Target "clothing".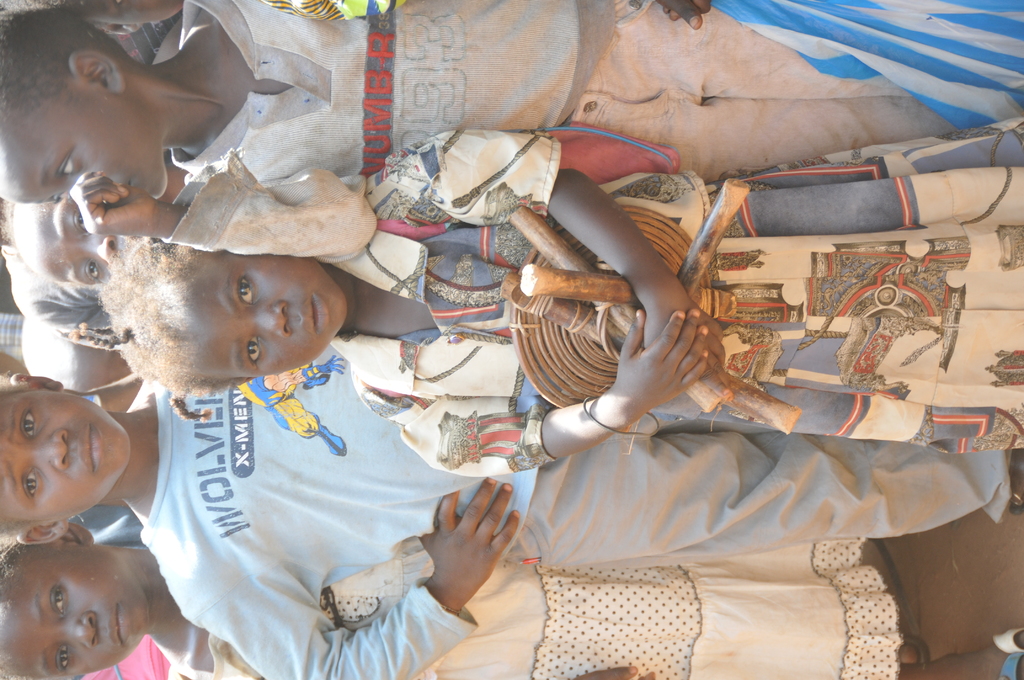
Target region: pyautogui.locateOnScreen(328, 117, 1023, 495).
